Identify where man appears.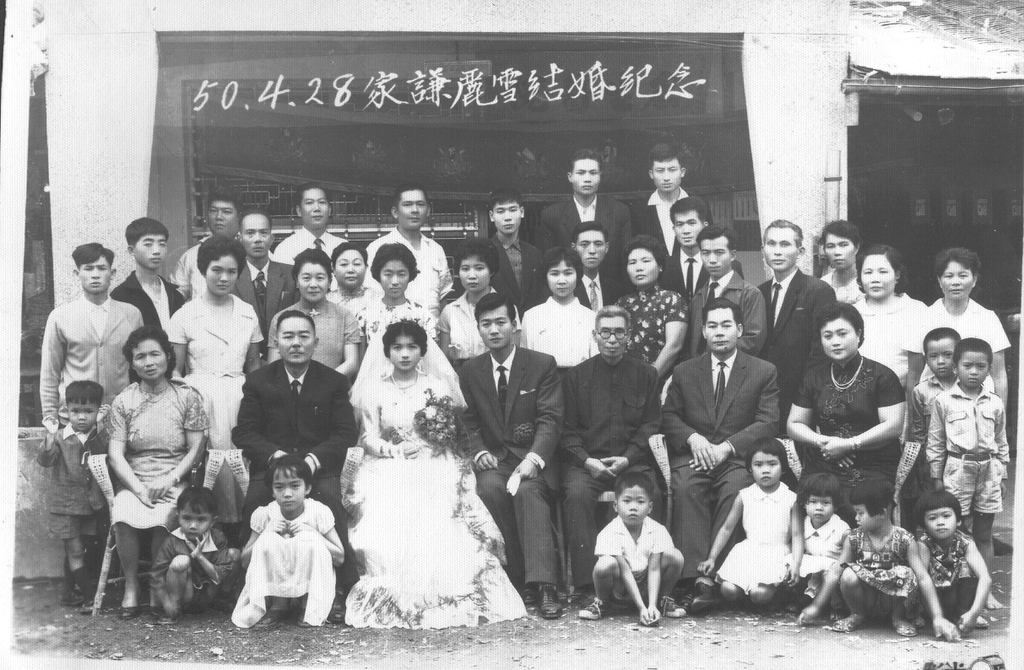
Appears at (479,185,558,321).
